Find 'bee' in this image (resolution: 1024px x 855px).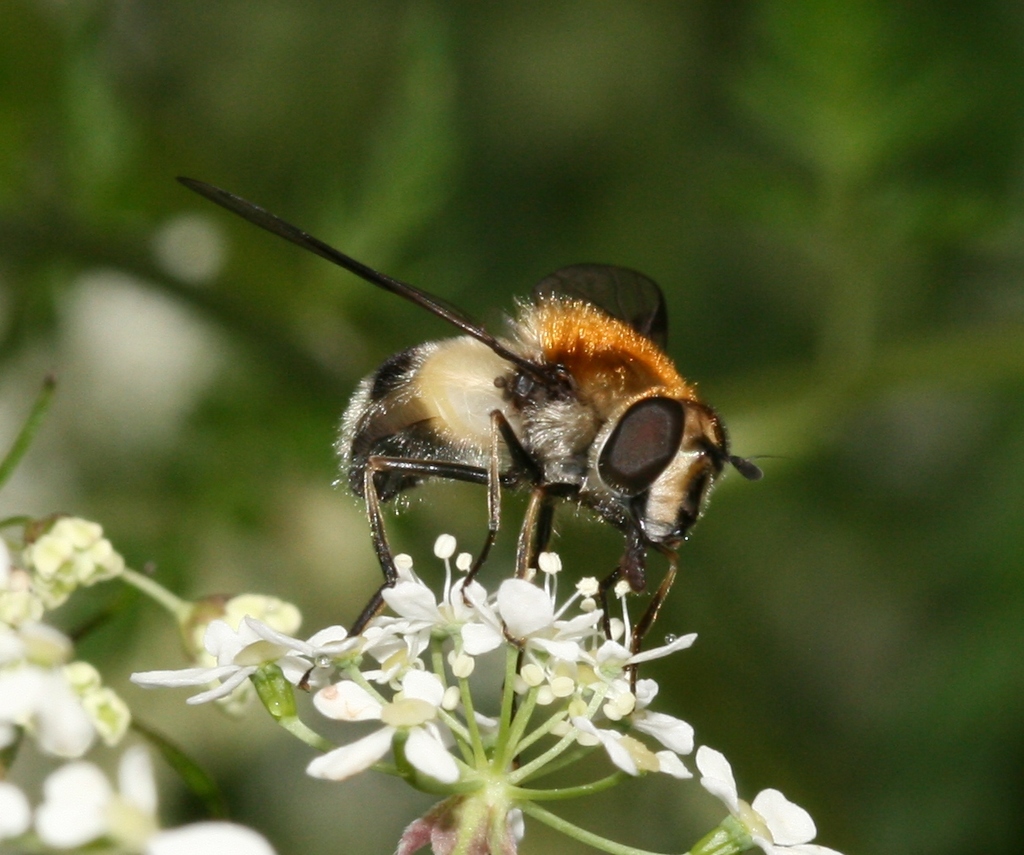
{"x1": 174, "y1": 179, "x2": 767, "y2": 706}.
